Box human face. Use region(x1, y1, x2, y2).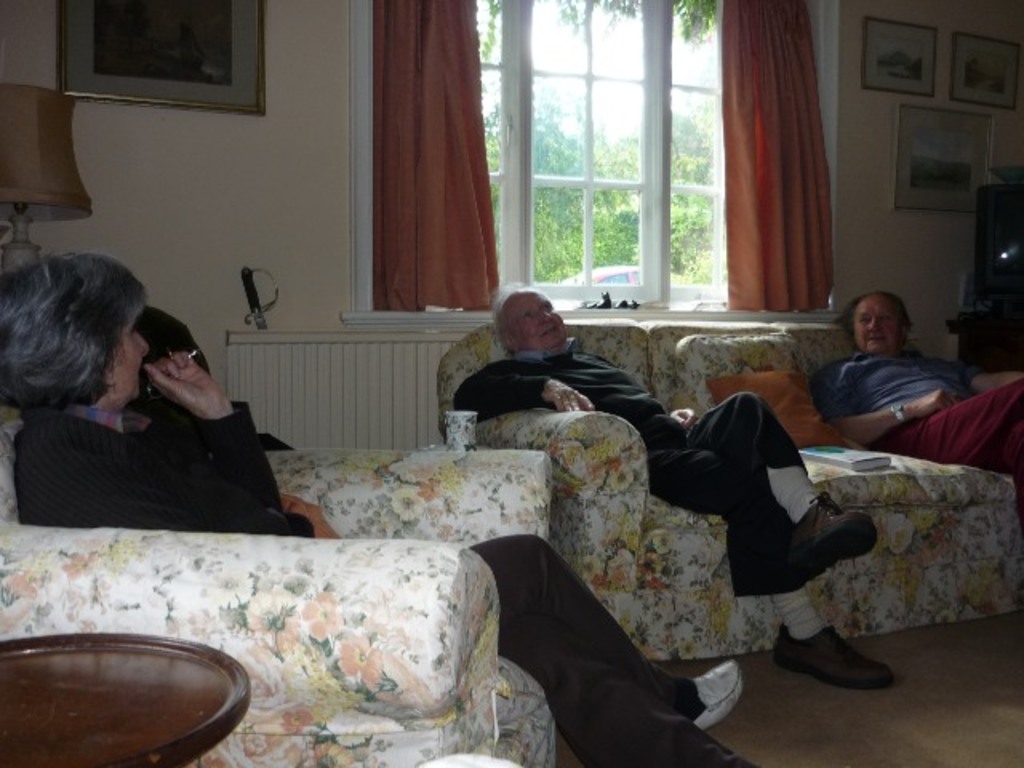
region(110, 307, 149, 397).
